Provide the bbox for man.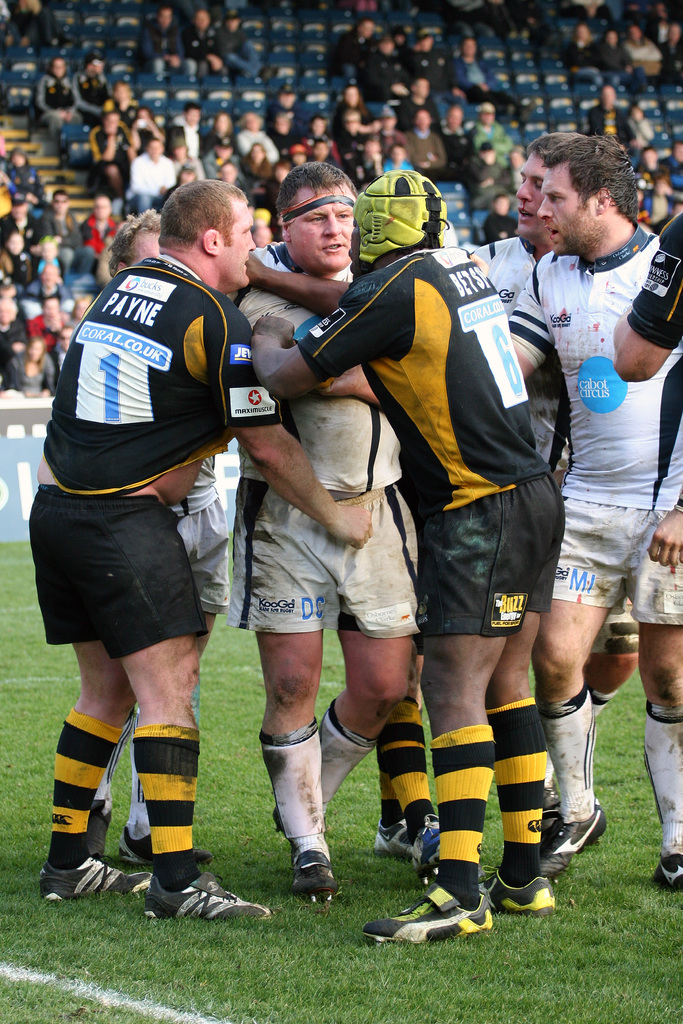
(78, 193, 119, 264).
